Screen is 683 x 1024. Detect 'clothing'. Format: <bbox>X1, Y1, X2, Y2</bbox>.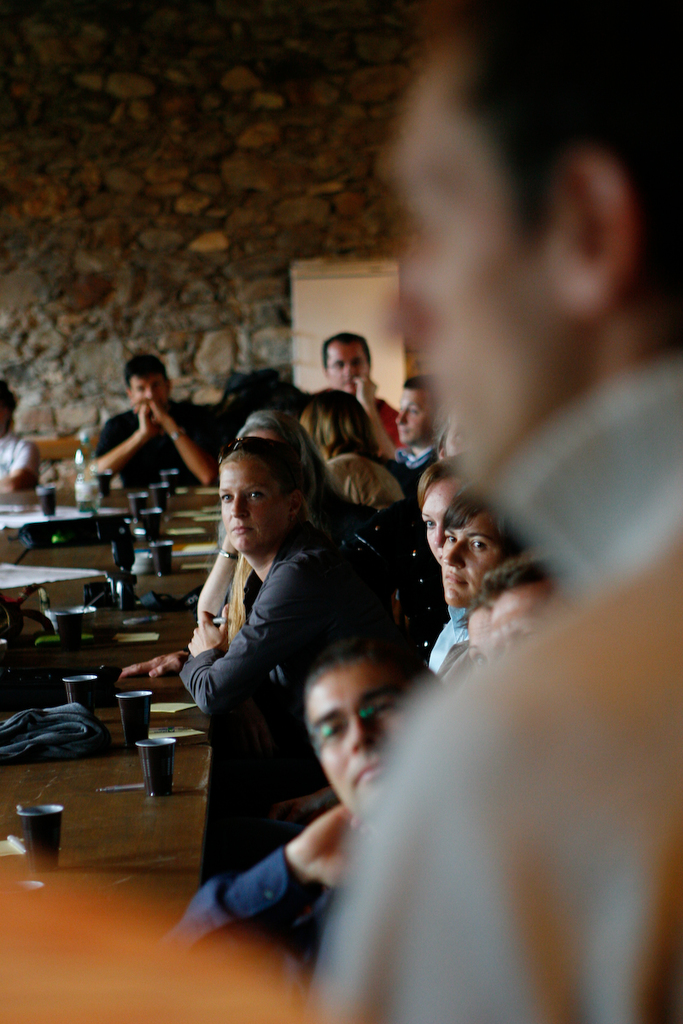
<bbox>321, 451, 412, 533</bbox>.
